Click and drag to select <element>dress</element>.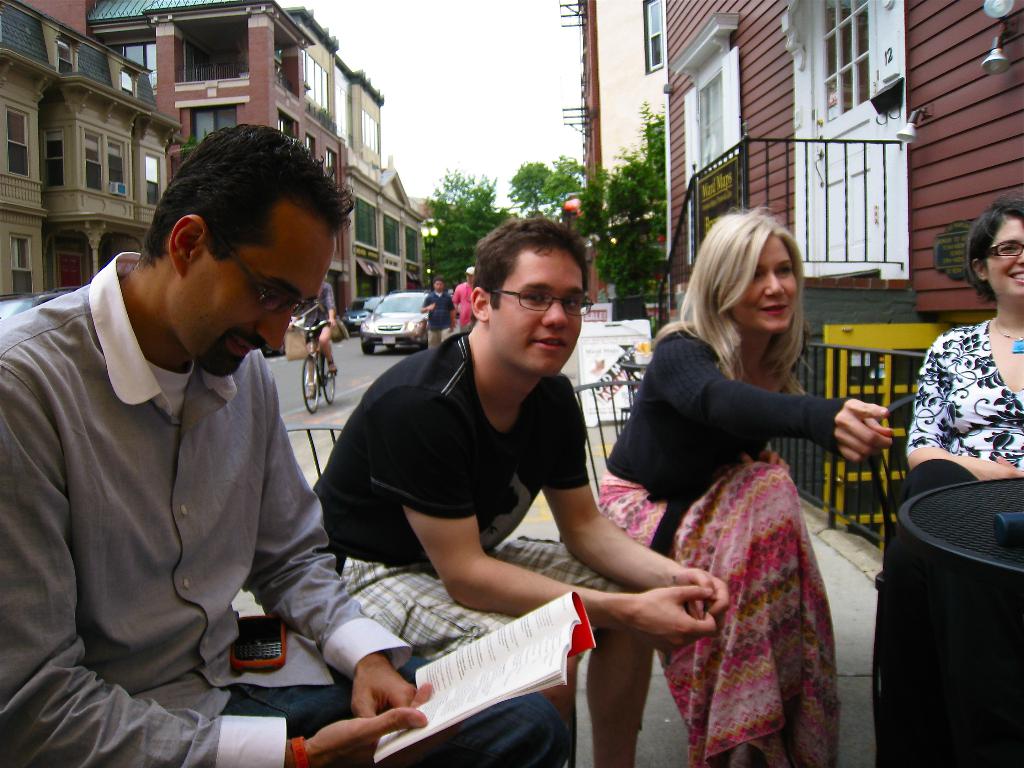
Selection: (left=594, top=454, right=842, bottom=767).
